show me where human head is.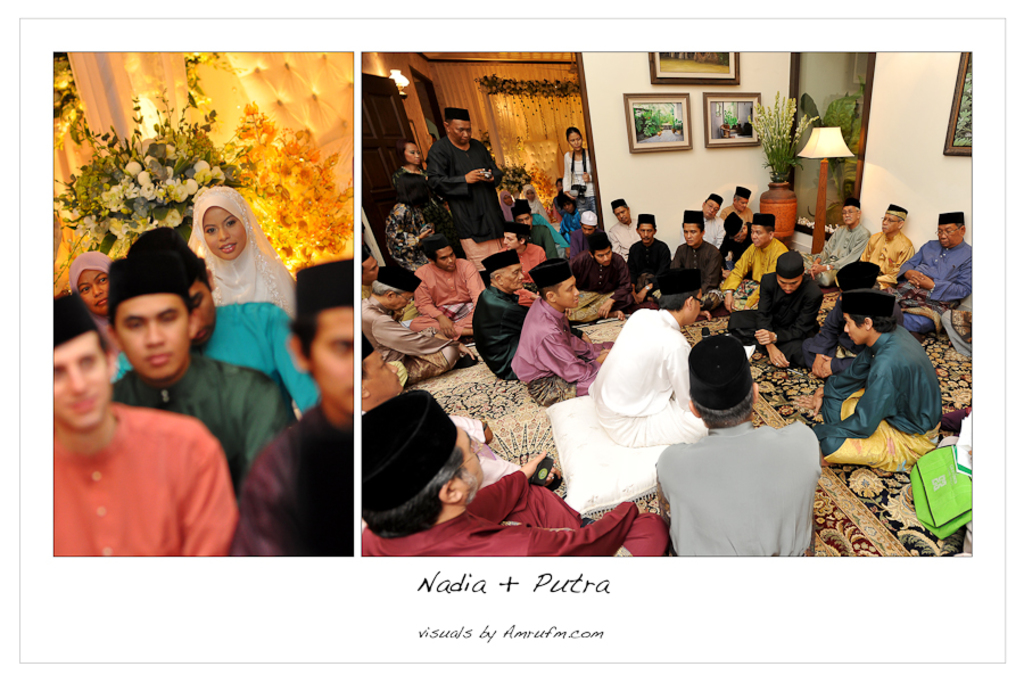
human head is at bbox=[578, 207, 598, 242].
